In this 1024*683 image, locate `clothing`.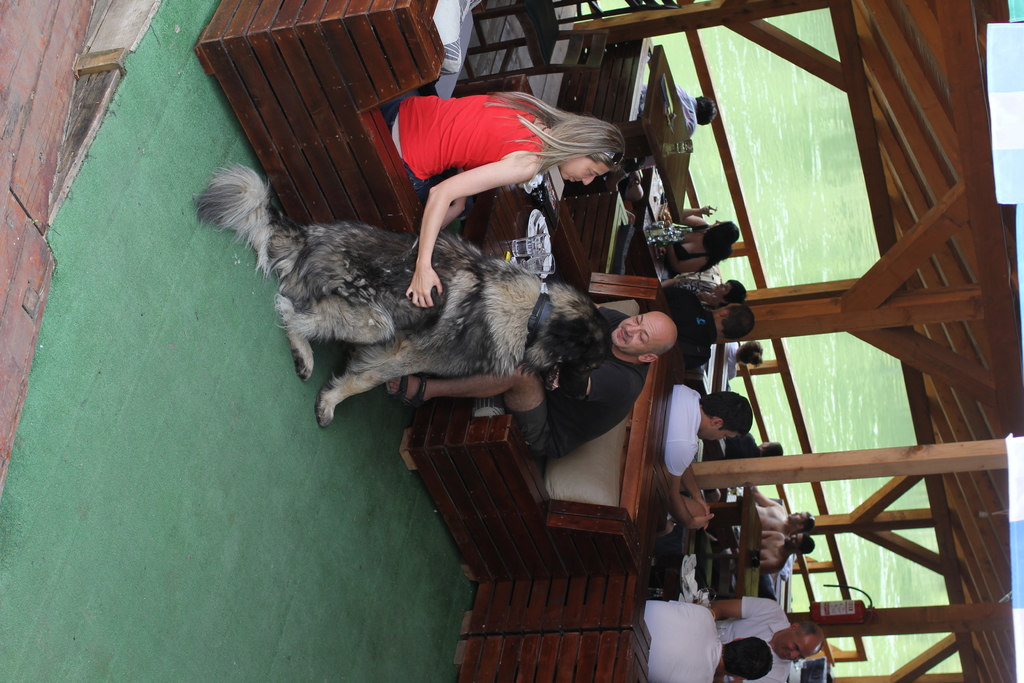
Bounding box: select_region(636, 82, 701, 137).
